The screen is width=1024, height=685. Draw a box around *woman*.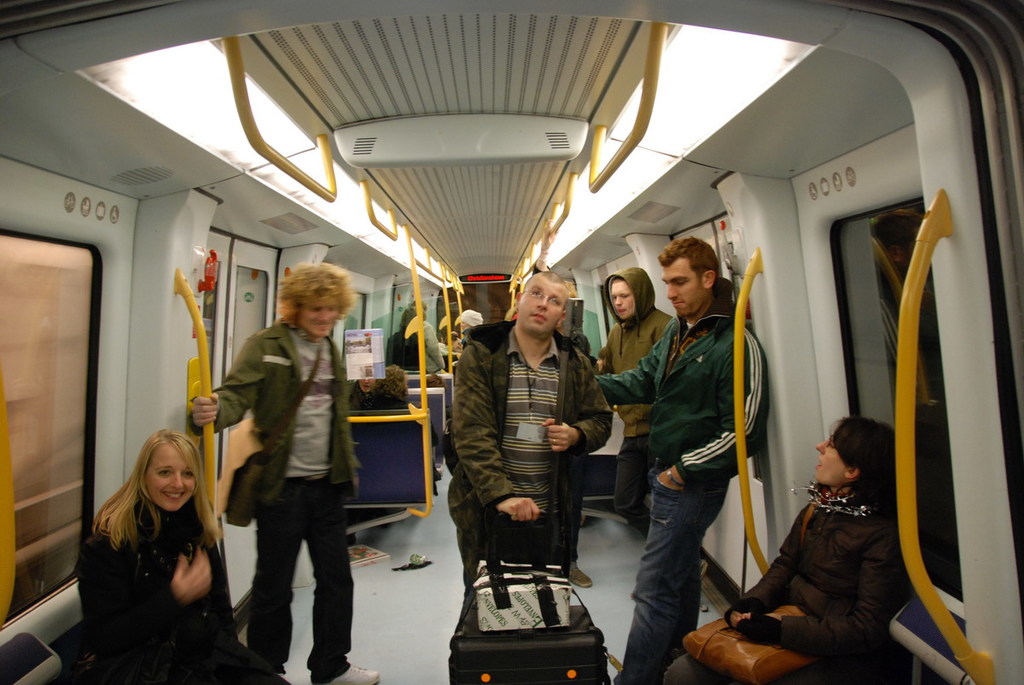
660 410 902 684.
